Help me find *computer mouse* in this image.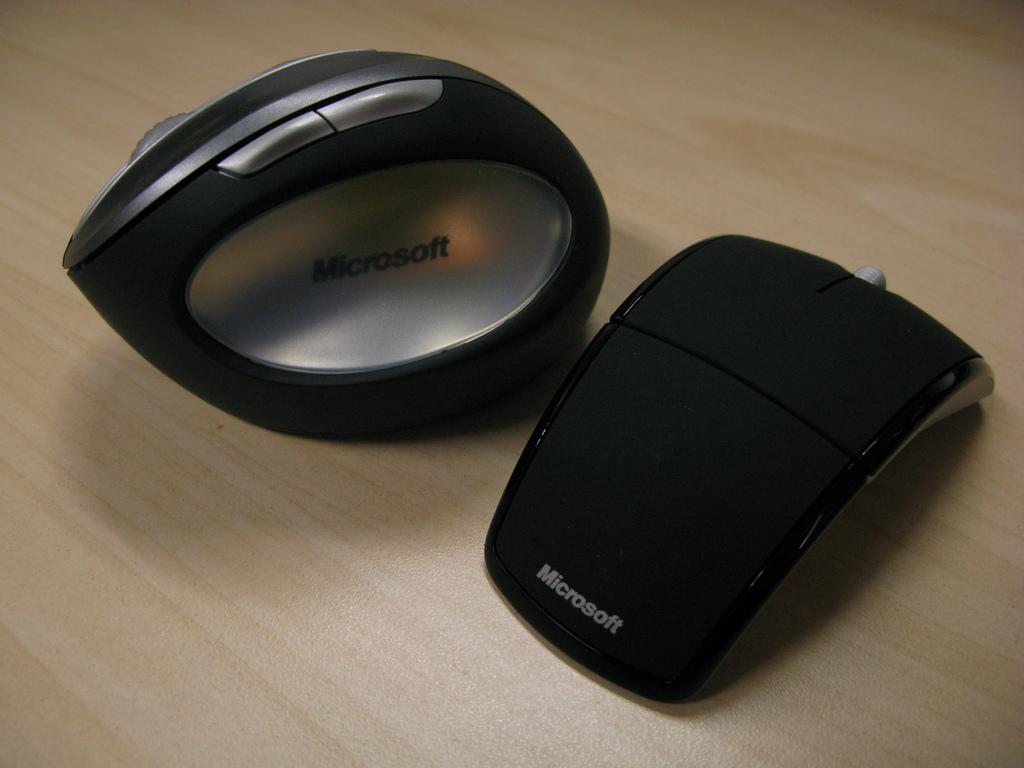
Found it: {"left": 477, "top": 226, "right": 997, "bottom": 702}.
